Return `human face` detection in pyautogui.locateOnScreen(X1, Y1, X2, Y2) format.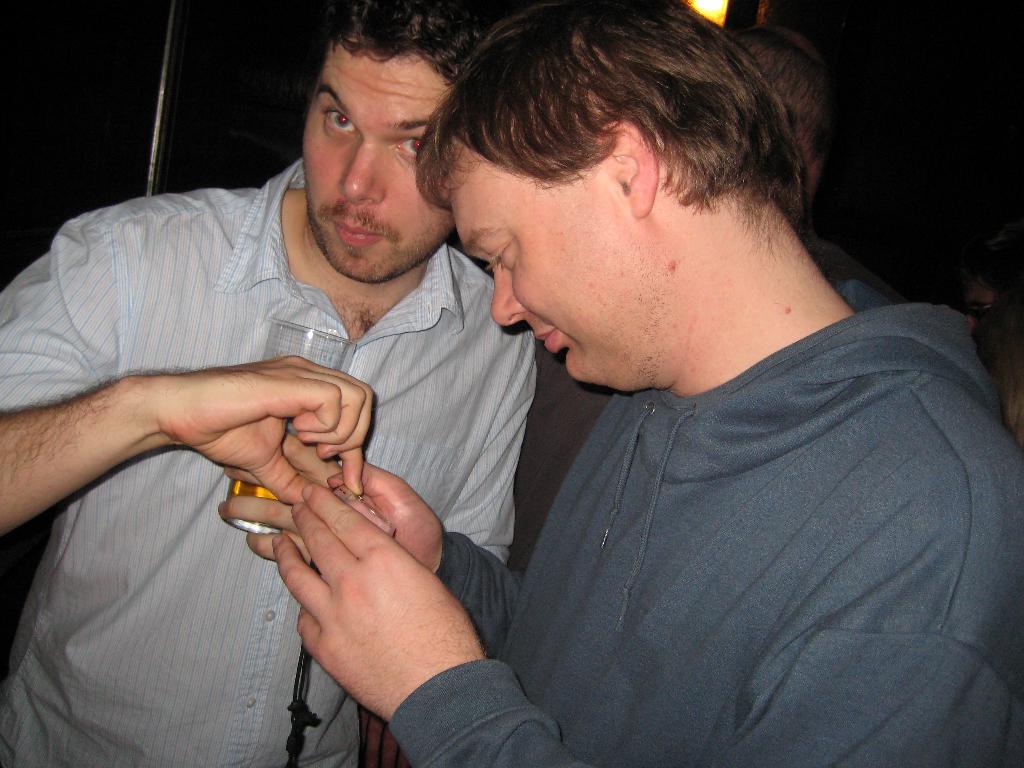
pyautogui.locateOnScreen(303, 46, 456, 278).
